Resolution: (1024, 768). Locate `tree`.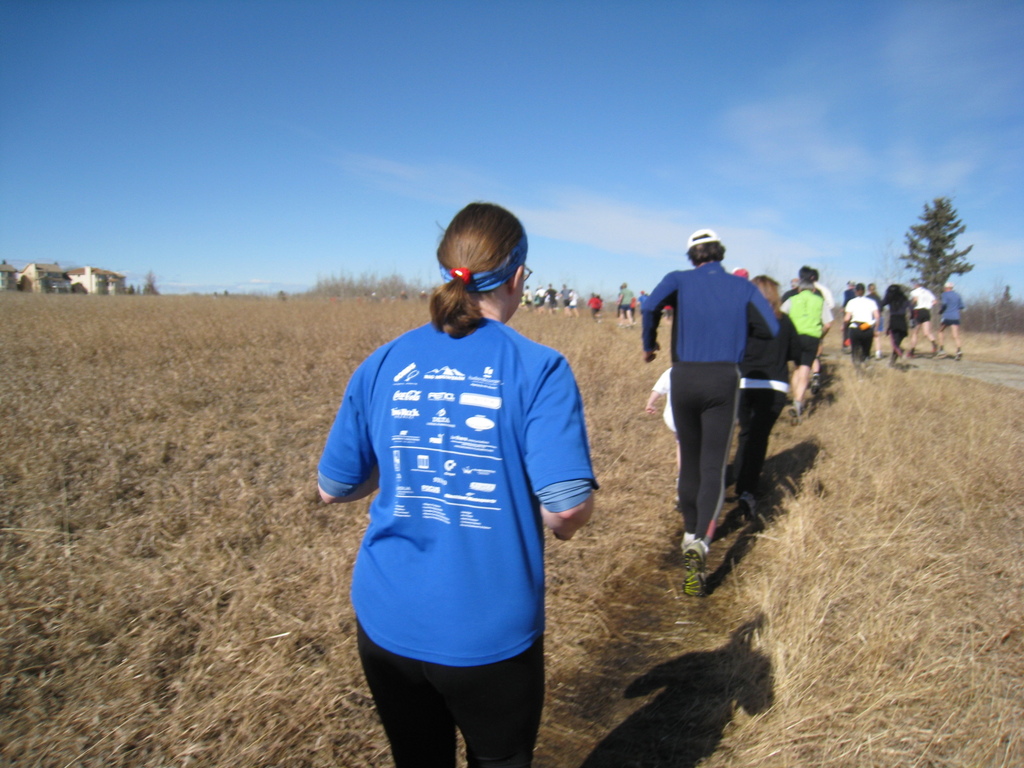
<box>313,273,429,298</box>.
